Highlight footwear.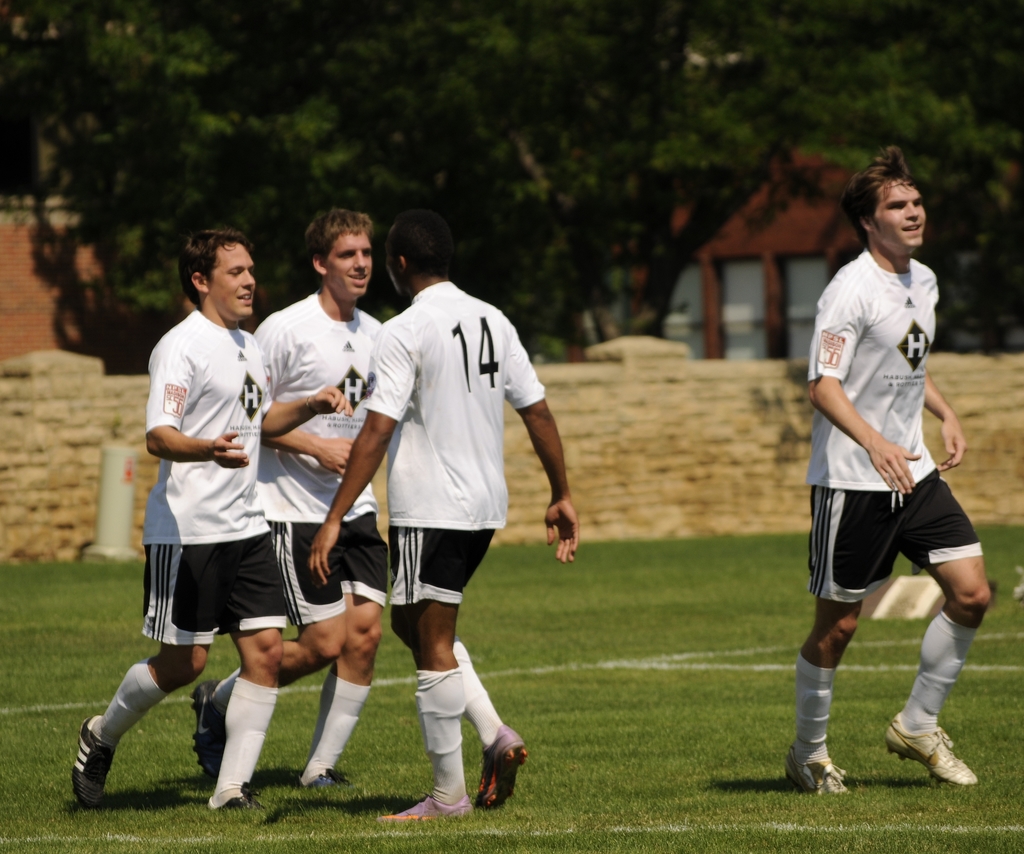
Highlighted region: <bbox>186, 679, 226, 777</bbox>.
